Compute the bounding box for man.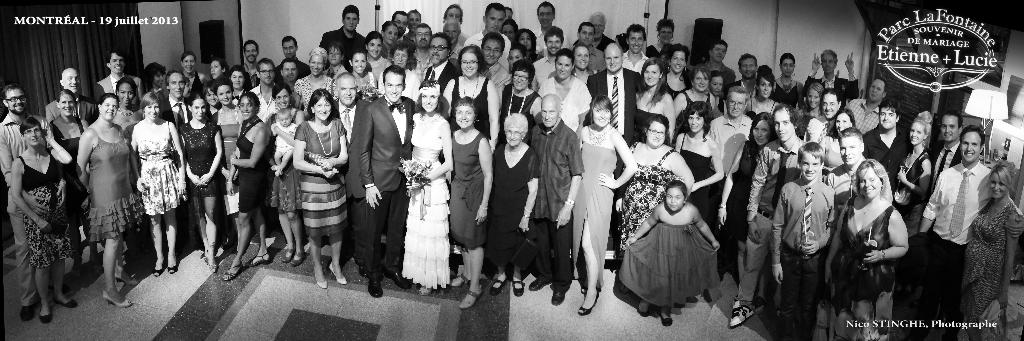
925 113 964 200.
